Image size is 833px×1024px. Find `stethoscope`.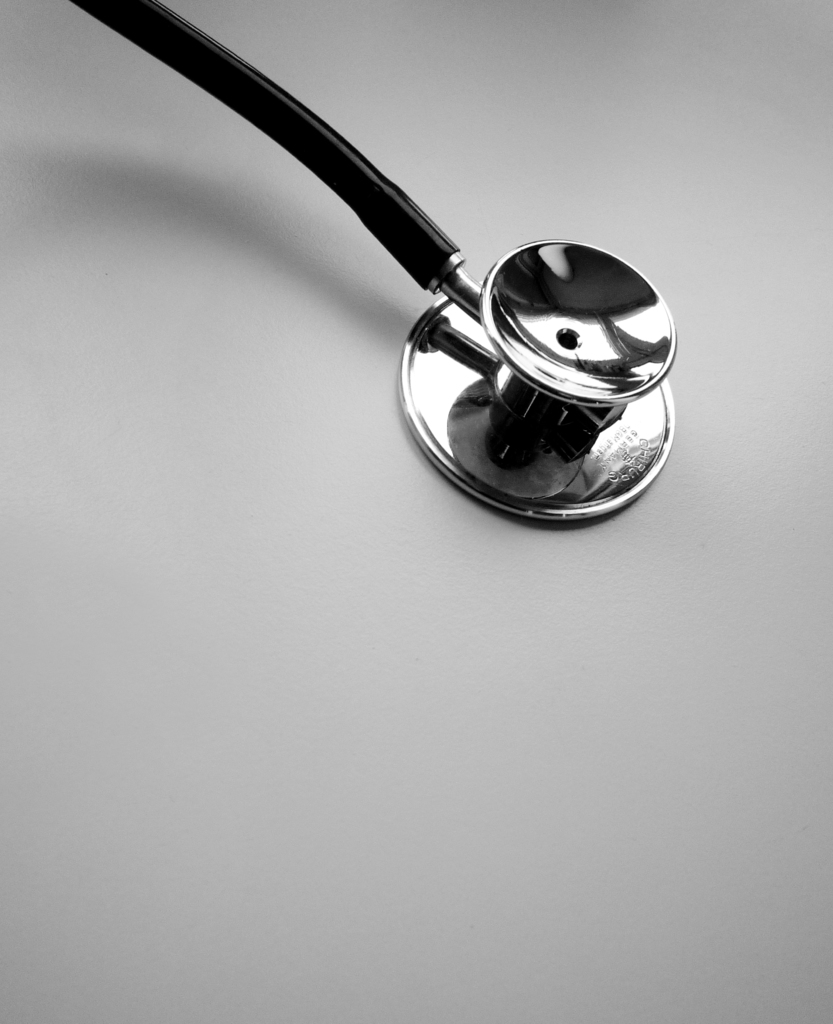
l=69, t=0, r=677, b=522.
